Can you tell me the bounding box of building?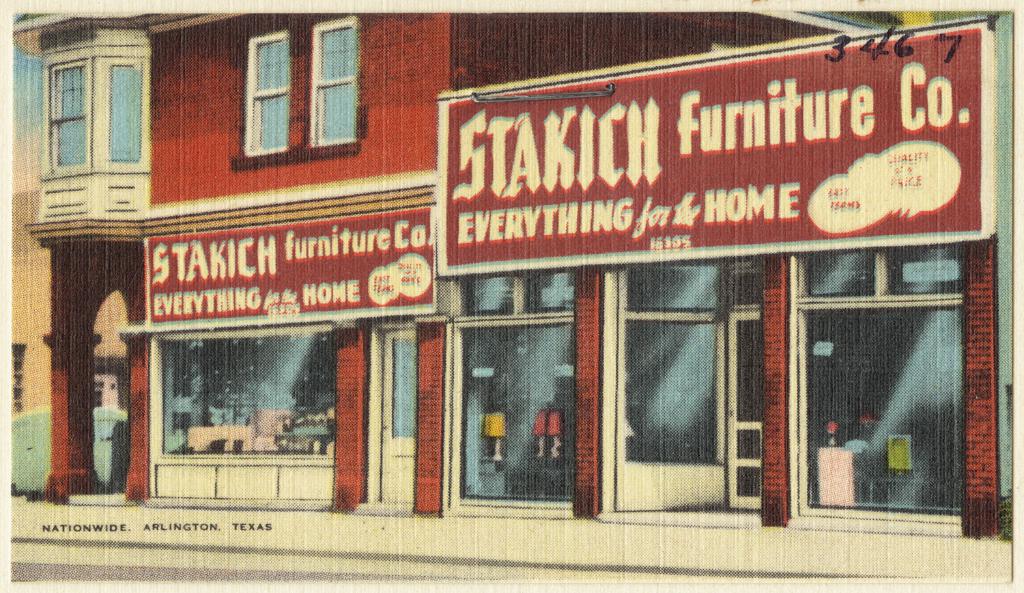
left=10, top=11, right=1014, bottom=540.
